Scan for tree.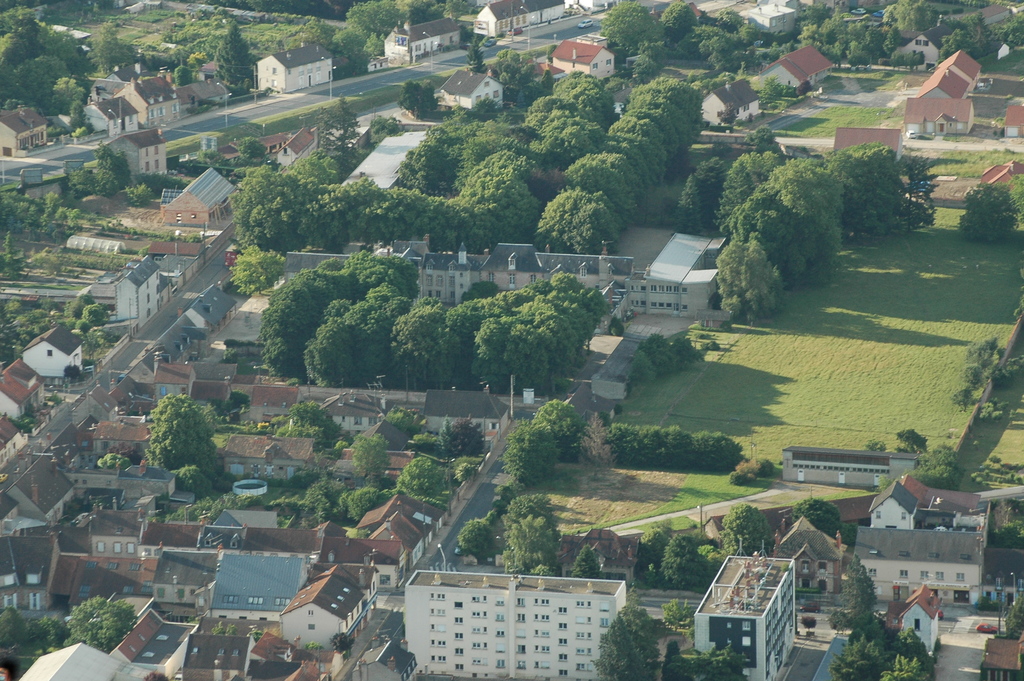
Scan result: detection(893, 627, 934, 657).
